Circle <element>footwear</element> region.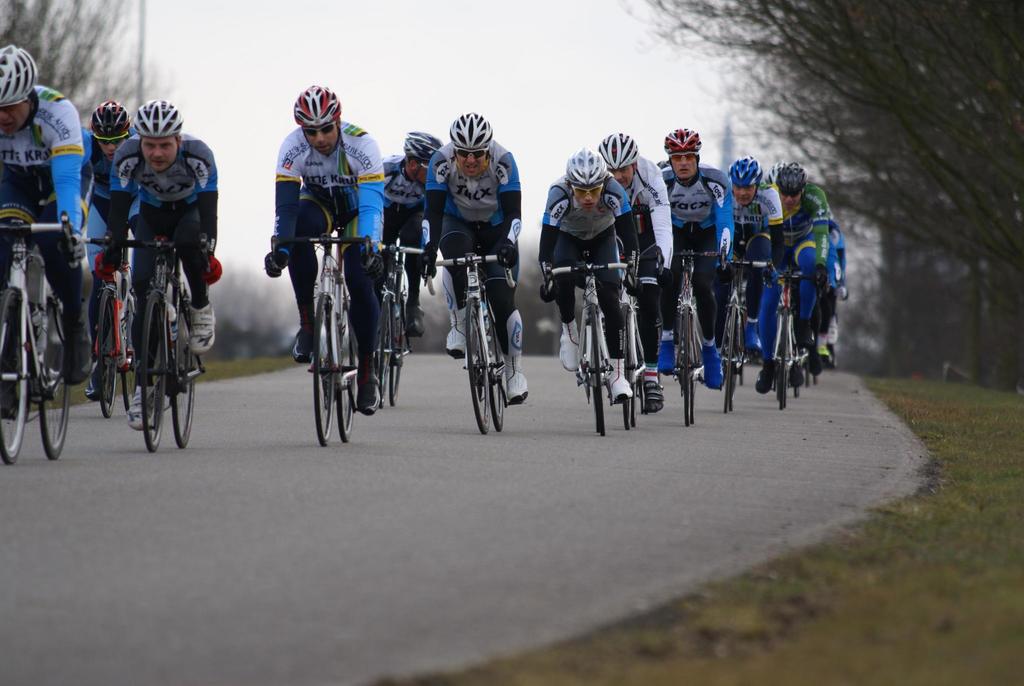
Region: bbox(559, 322, 581, 374).
